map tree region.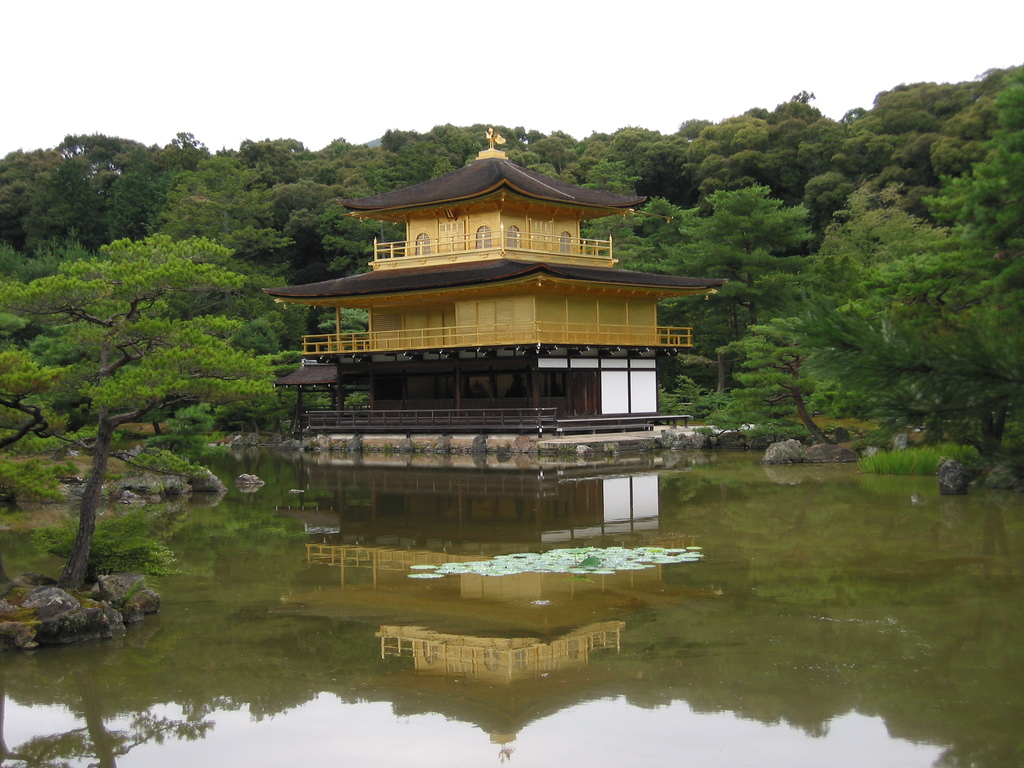
Mapped to (left=837, top=74, right=979, bottom=183).
